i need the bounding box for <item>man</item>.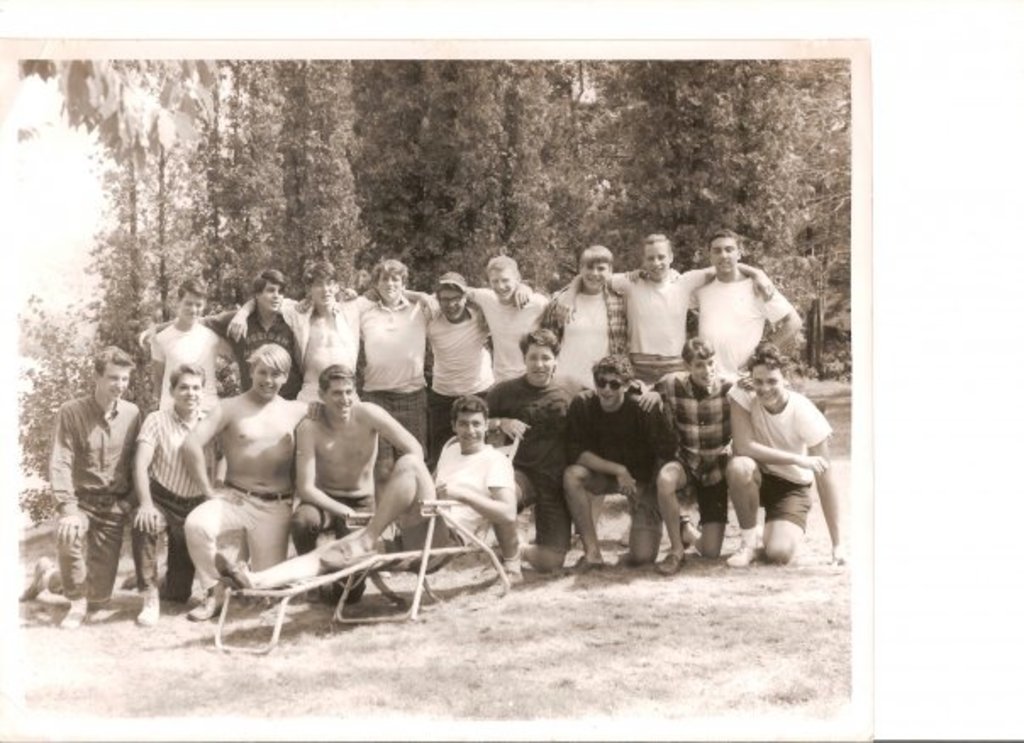
Here it is: locate(41, 344, 146, 621).
